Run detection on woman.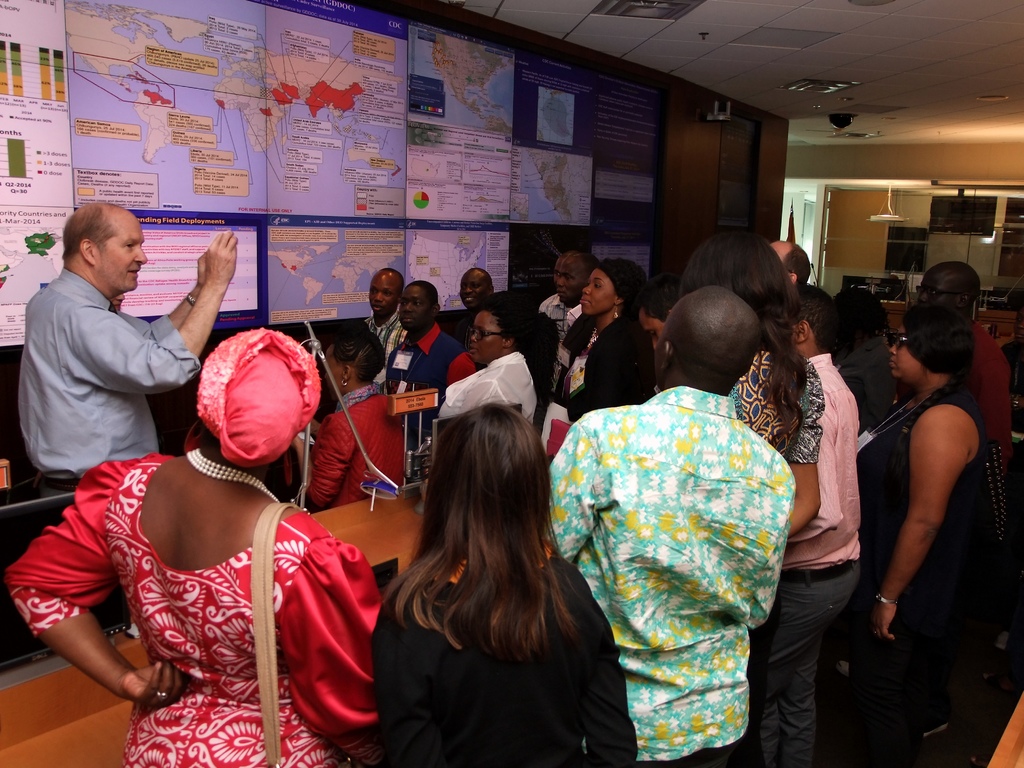
Result: <bbox>289, 332, 419, 500</bbox>.
